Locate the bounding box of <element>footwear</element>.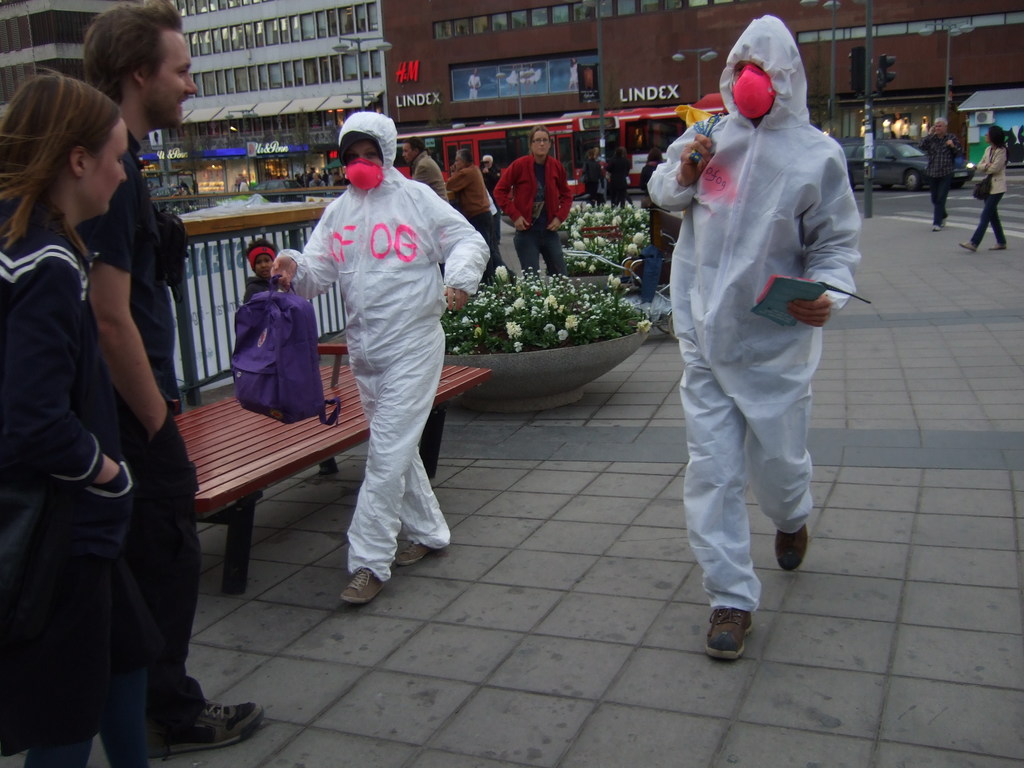
Bounding box: bbox=(341, 566, 388, 601).
